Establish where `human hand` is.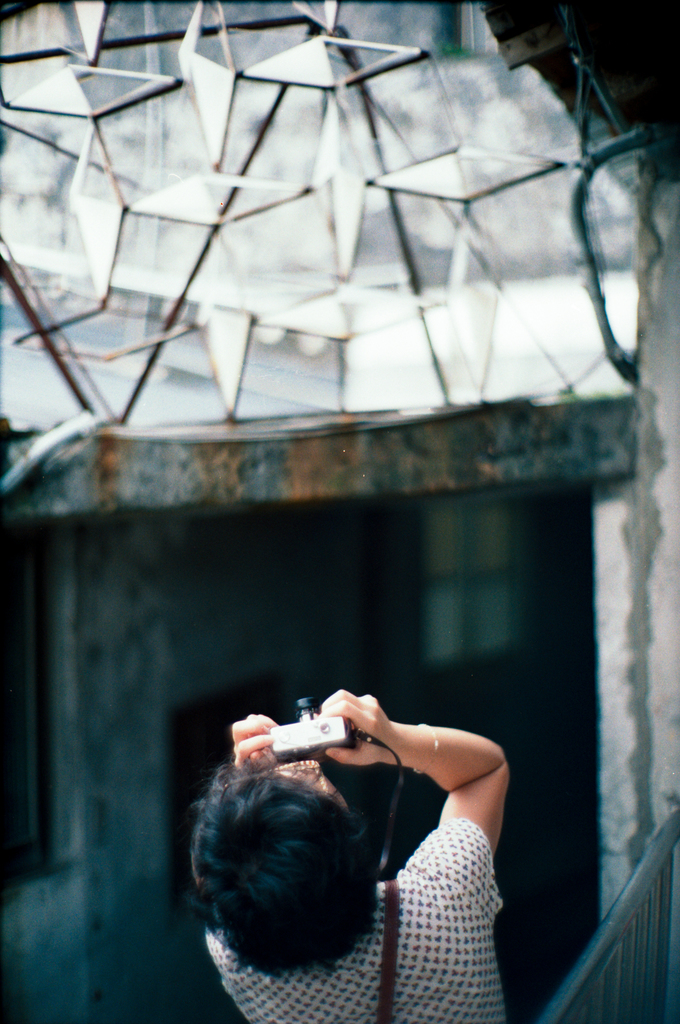
Established at <box>231,708,287,776</box>.
